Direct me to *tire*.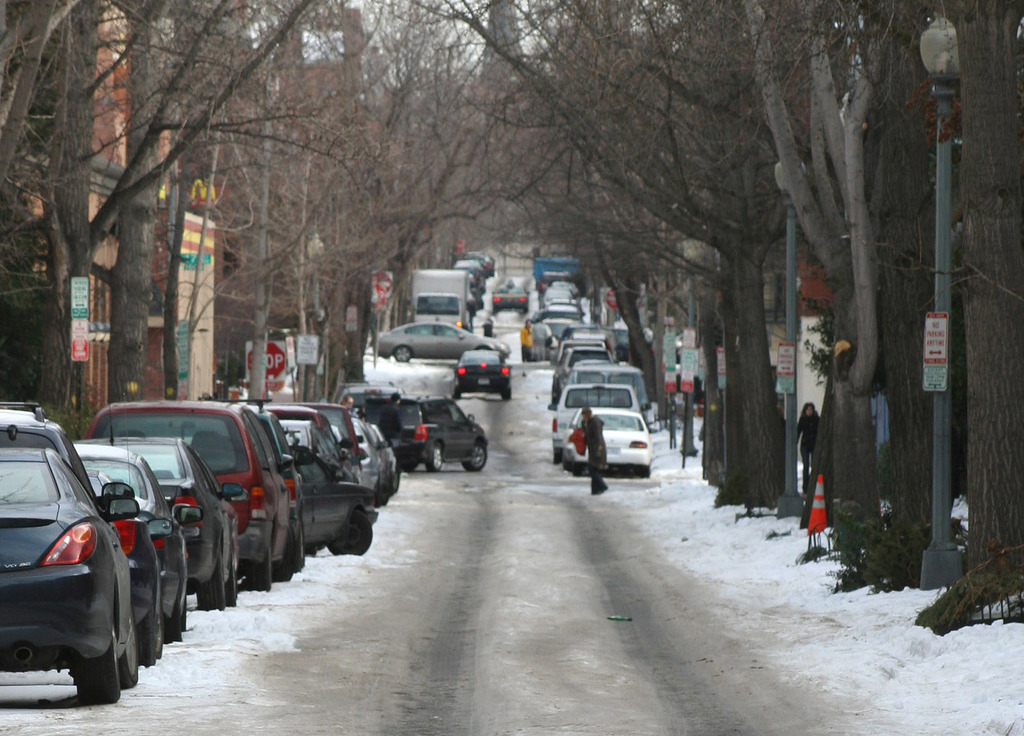
Direction: {"x1": 167, "y1": 618, "x2": 179, "y2": 642}.
